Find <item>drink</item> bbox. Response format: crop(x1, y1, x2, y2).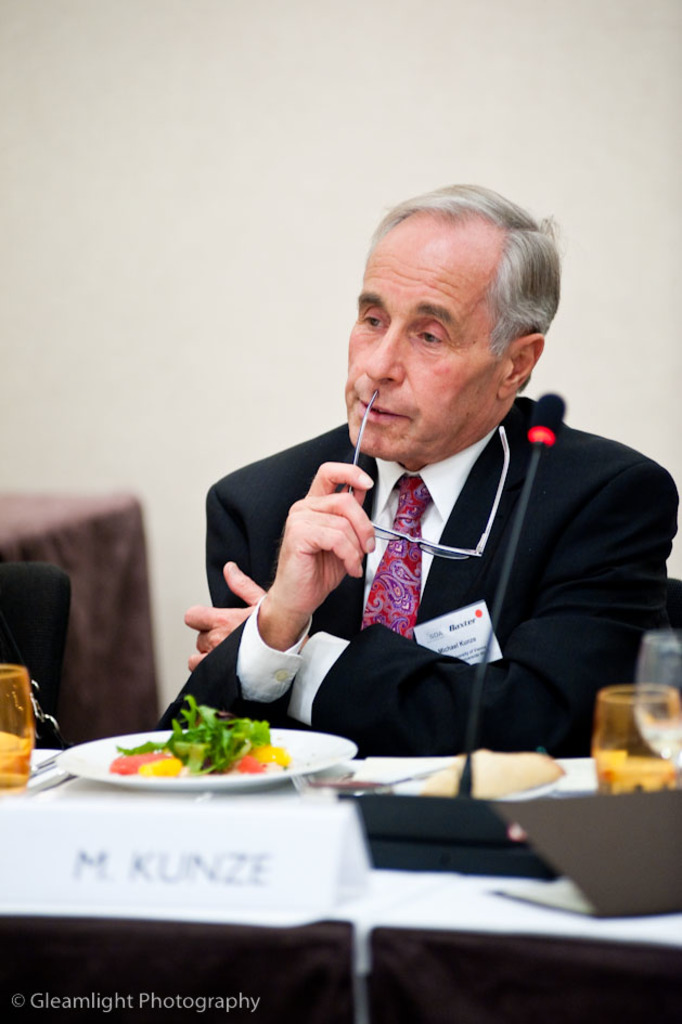
crop(0, 738, 31, 792).
